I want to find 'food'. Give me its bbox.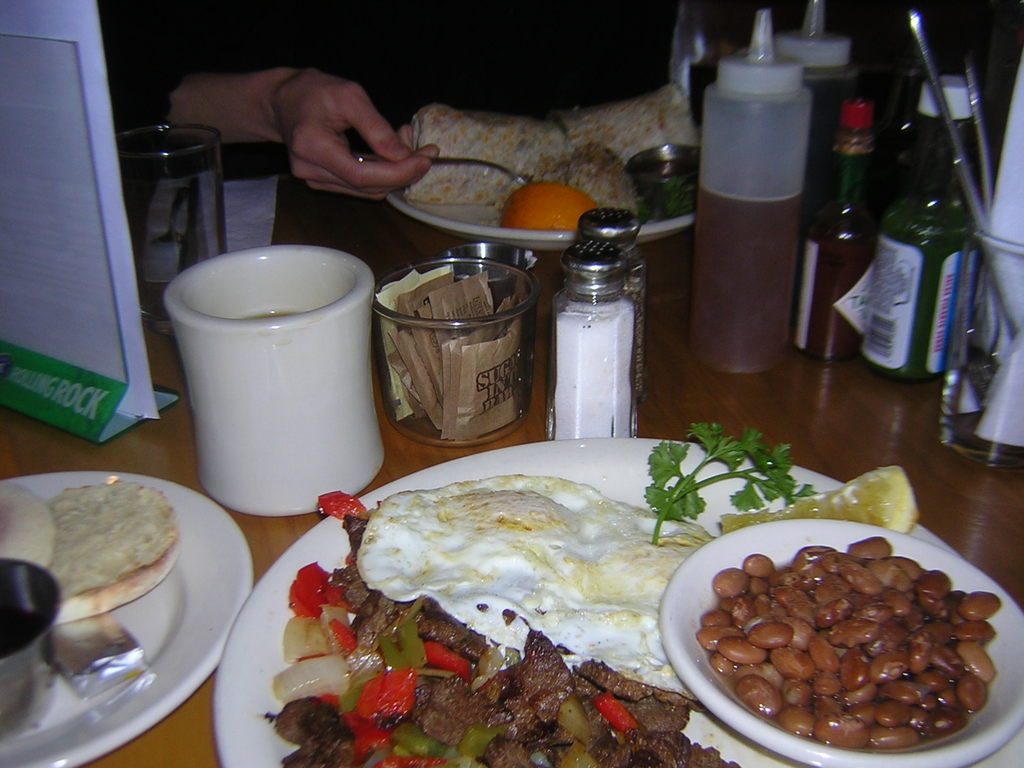
rect(646, 416, 826, 547).
